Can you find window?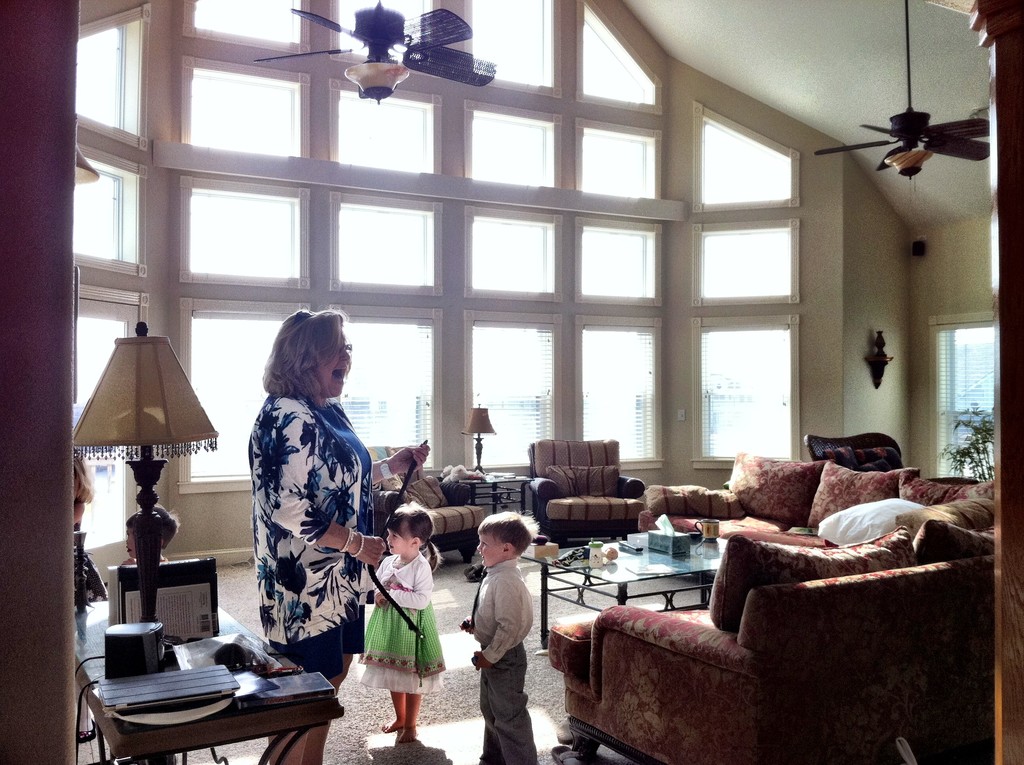
Yes, bounding box: <region>184, 182, 307, 279</region>.
